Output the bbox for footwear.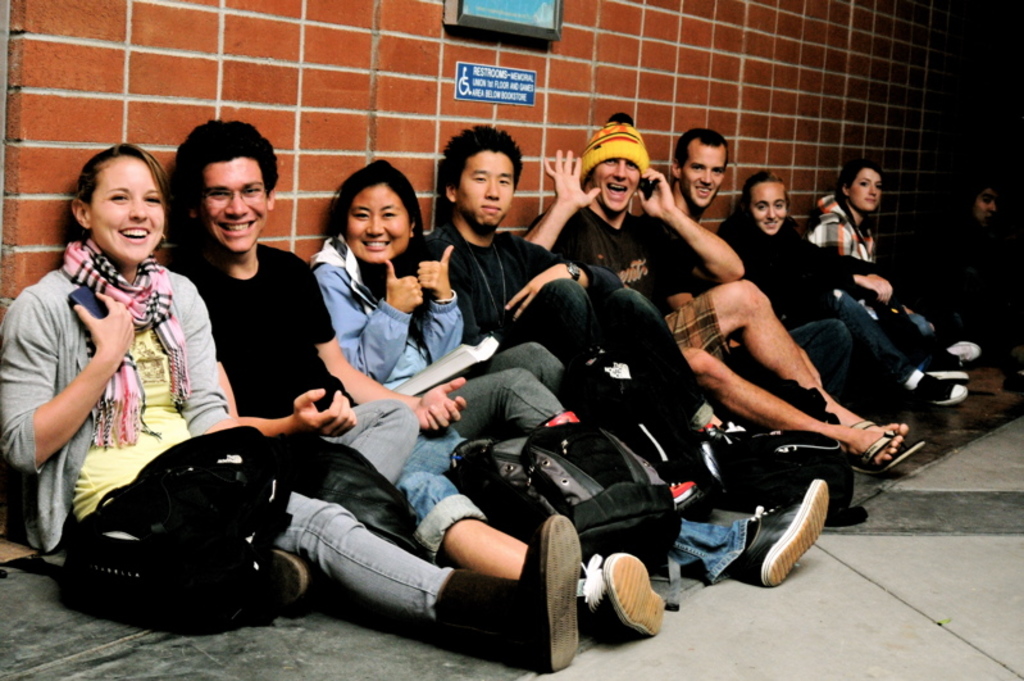
[900,366,970,410].
